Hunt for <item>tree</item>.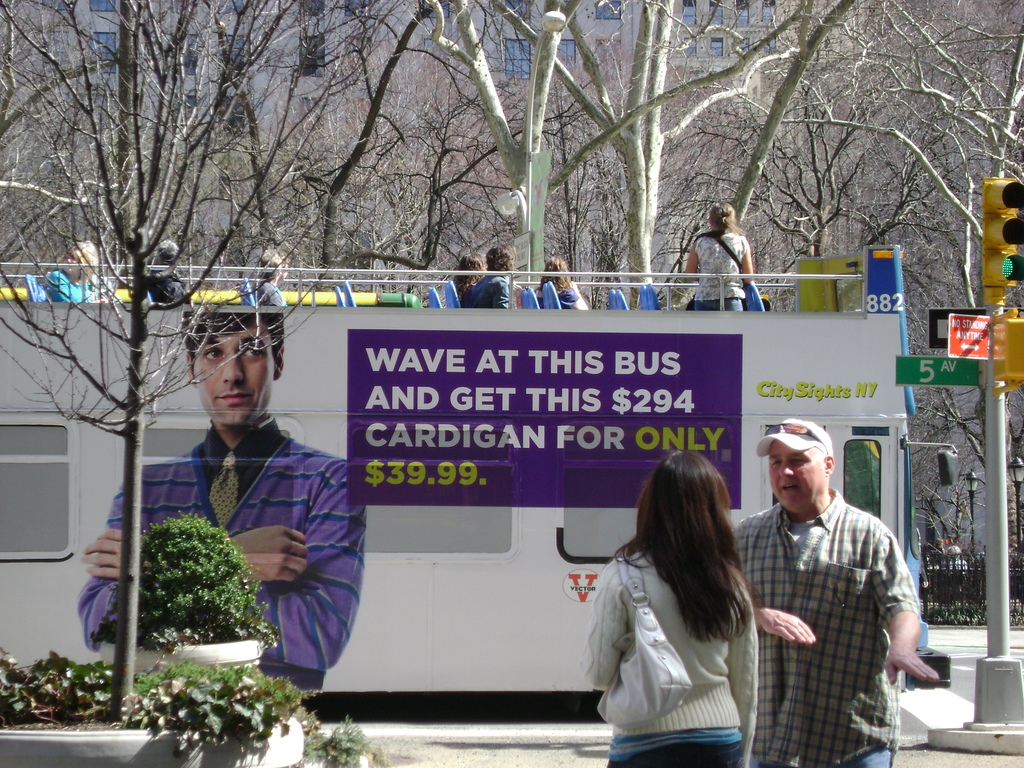
Hunted down at (left=1, top=0, right=1022, bottom=285).
